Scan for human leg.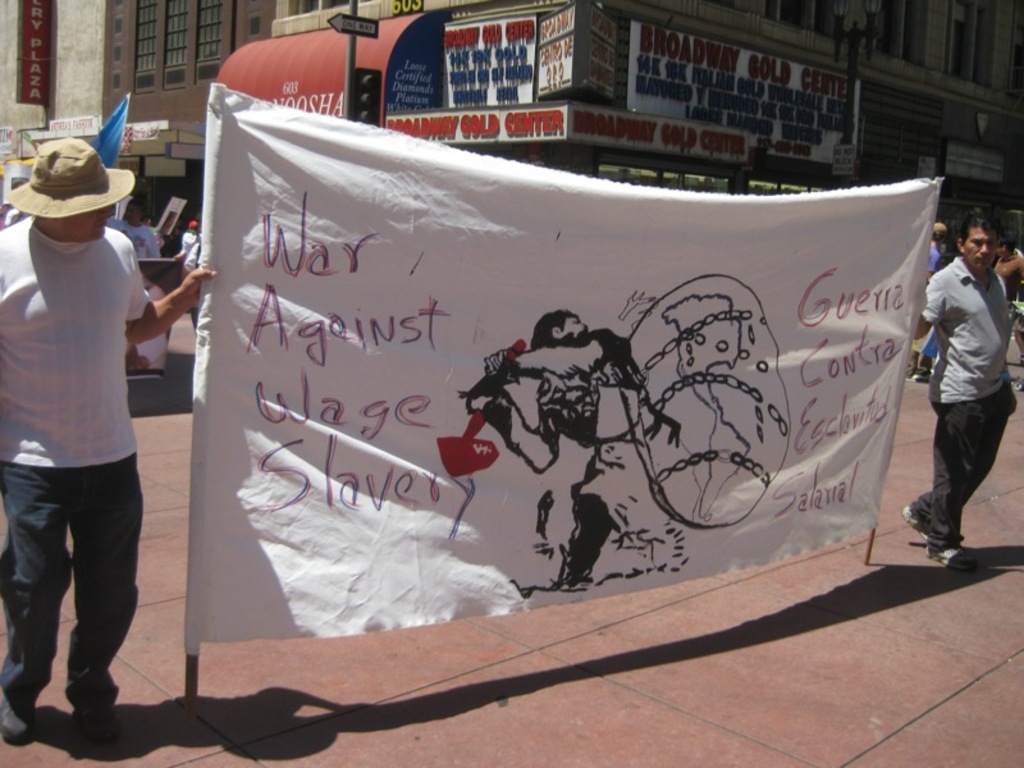
Scan result: select_region(68, 449, 141, 744).
